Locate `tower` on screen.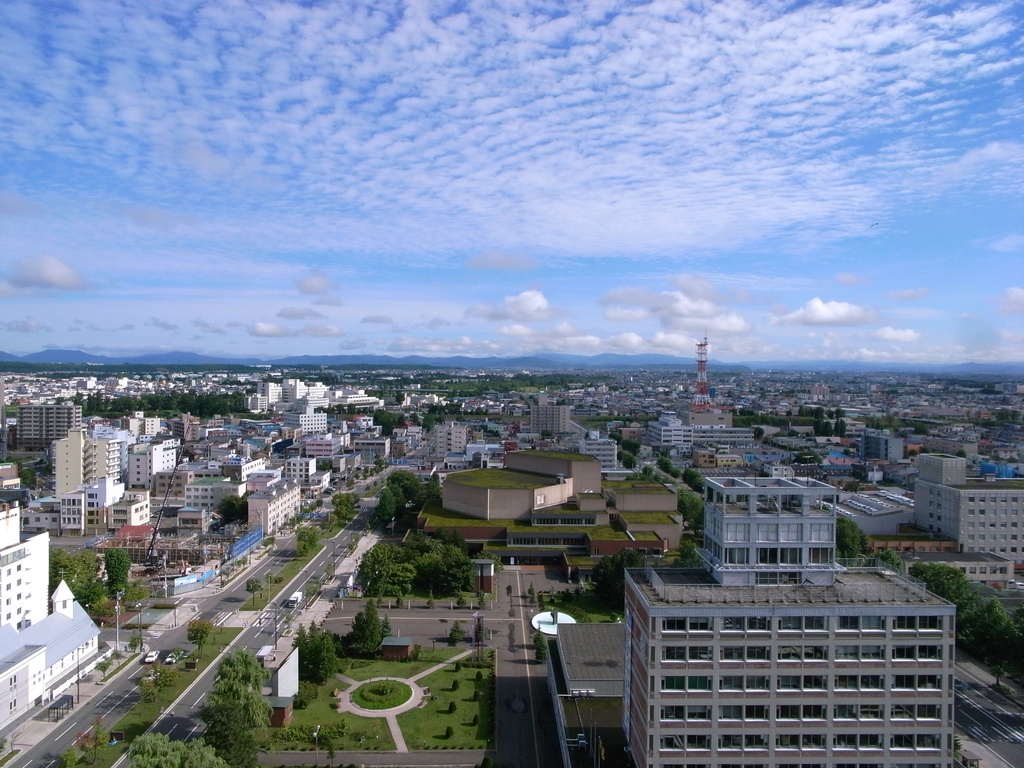
On screen at left=691, top=337, right=714, bottom=405.
